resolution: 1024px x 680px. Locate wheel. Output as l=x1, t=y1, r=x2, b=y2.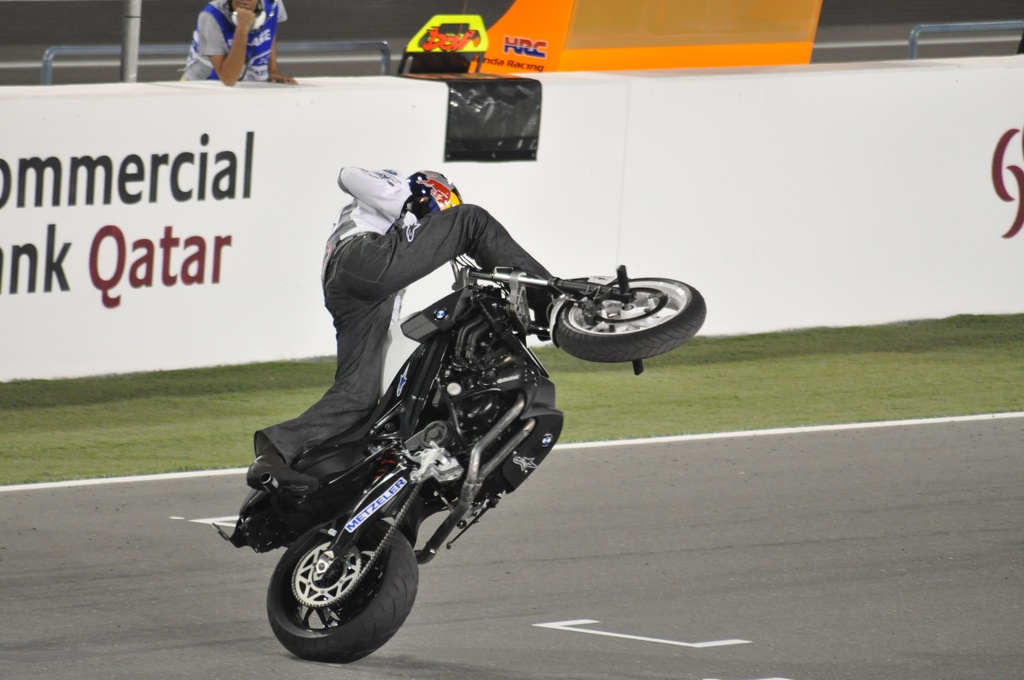
l=266, t=524, r=413, b=654.
